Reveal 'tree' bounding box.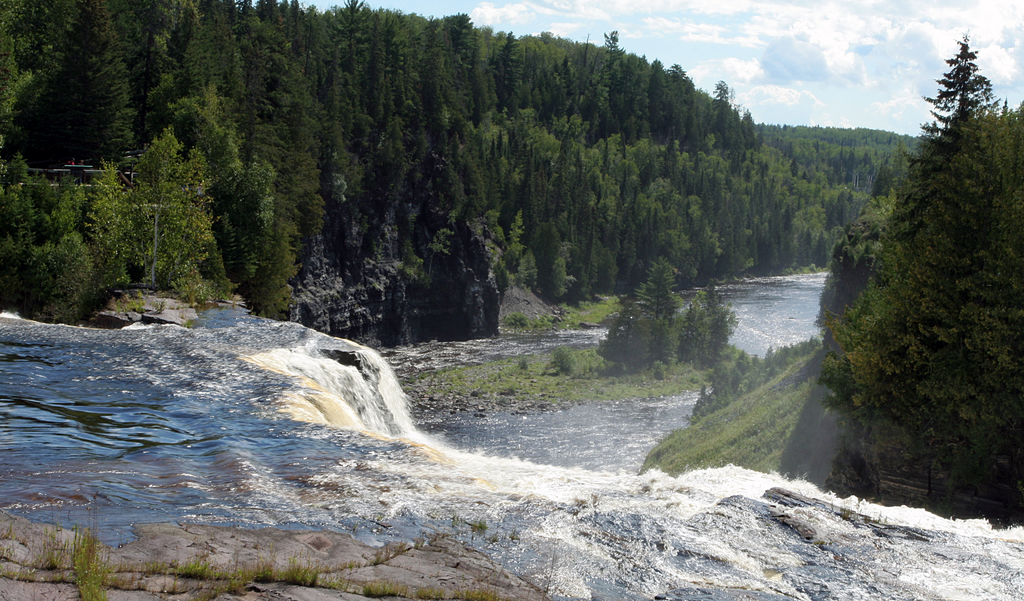
Revealed: bbox(4, 158, 117, 314).
